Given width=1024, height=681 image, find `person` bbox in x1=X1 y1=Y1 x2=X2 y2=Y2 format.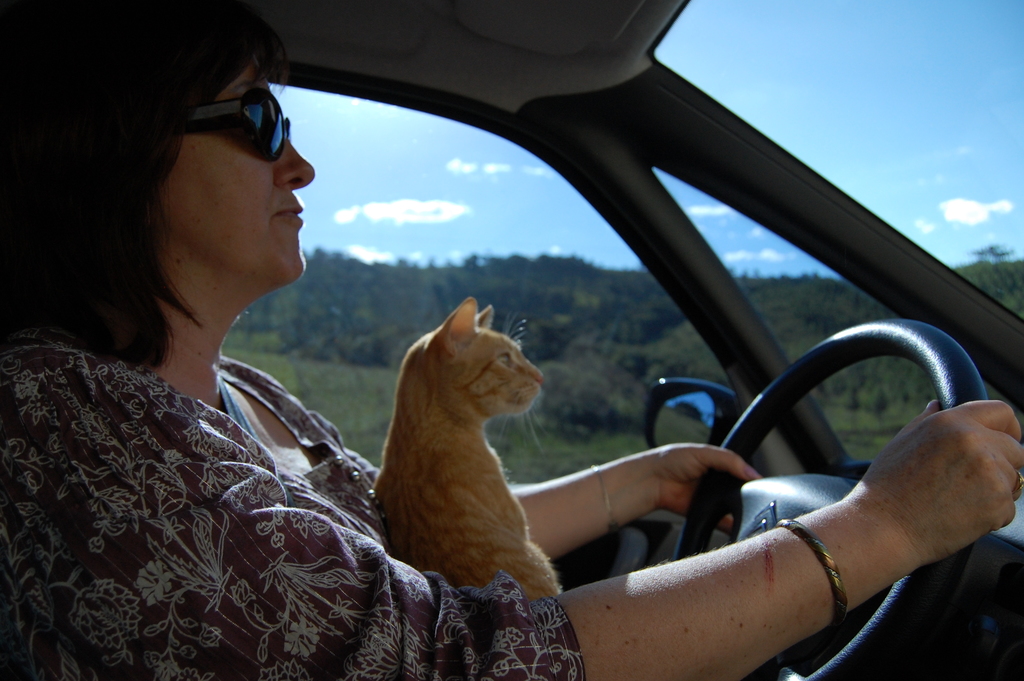
x1=0 y1=0 x2=1023 y2=680.
